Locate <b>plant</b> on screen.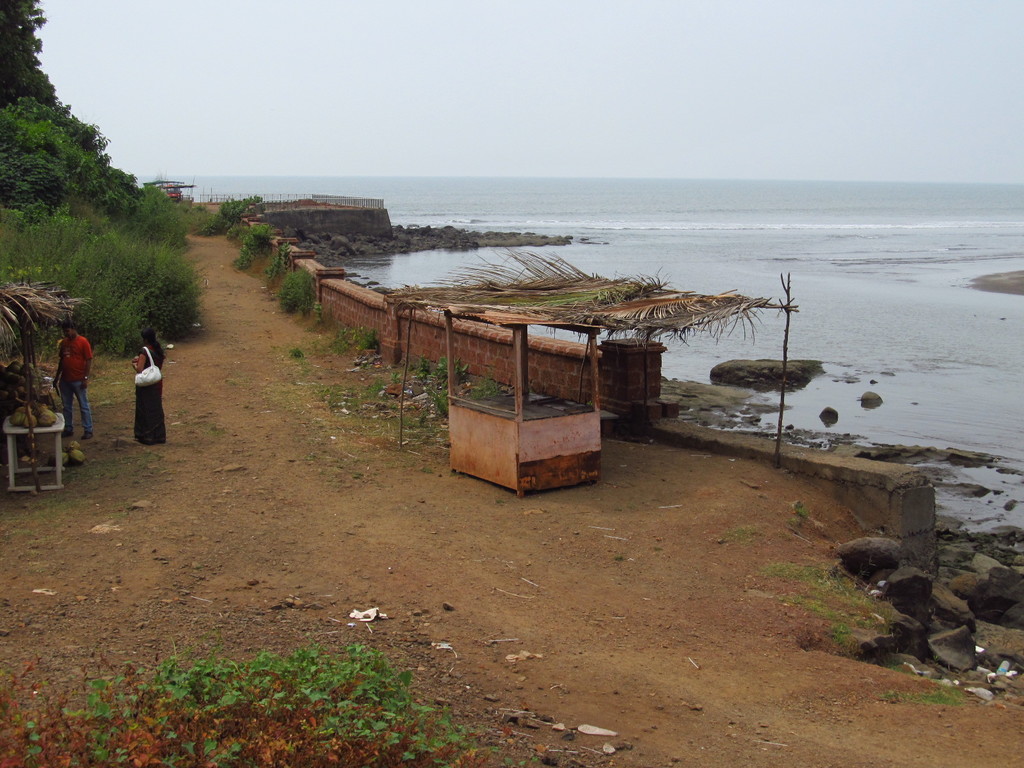
On screen at rect(887, 686, 966, 708).
